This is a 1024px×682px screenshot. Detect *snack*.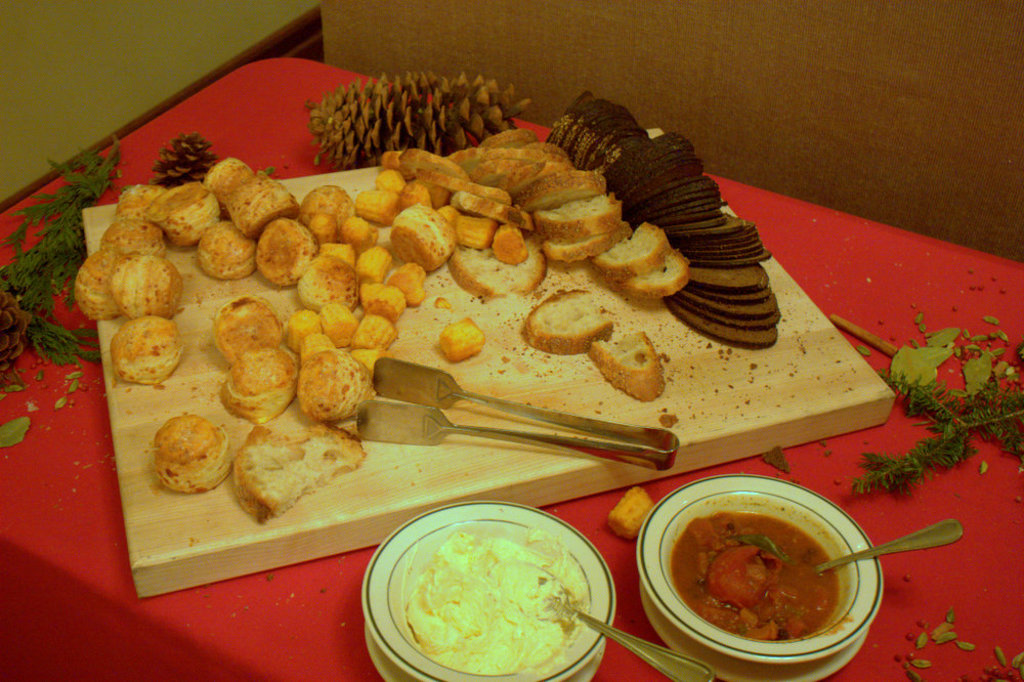
Rect(144, 412, 220, 492).
